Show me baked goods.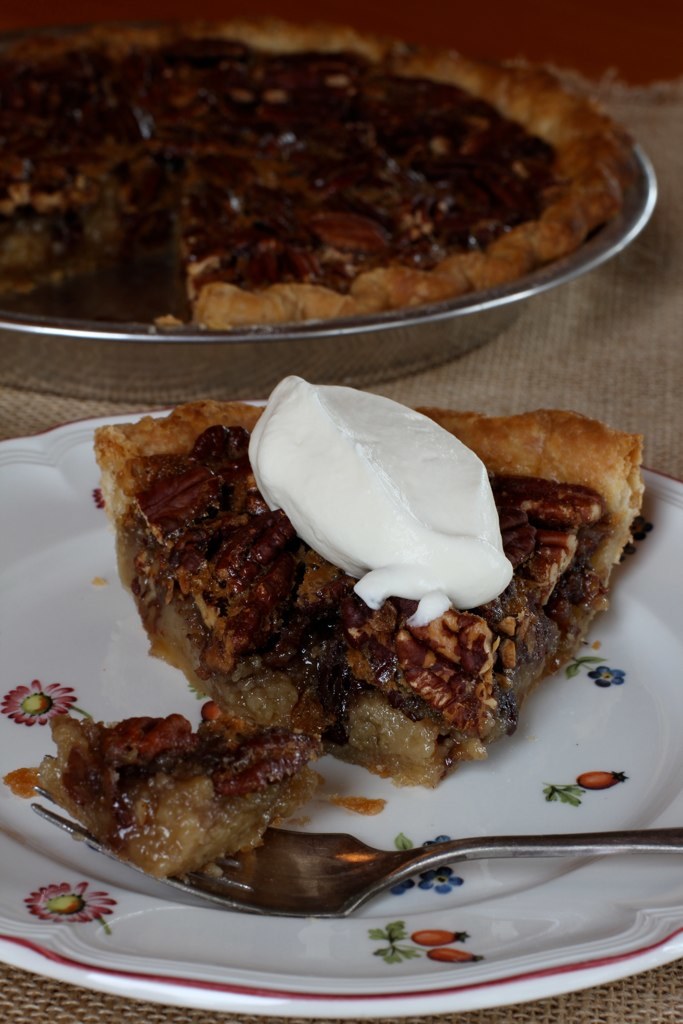
baked goods is here: left=0, top=10, right=621, bottom=333.
